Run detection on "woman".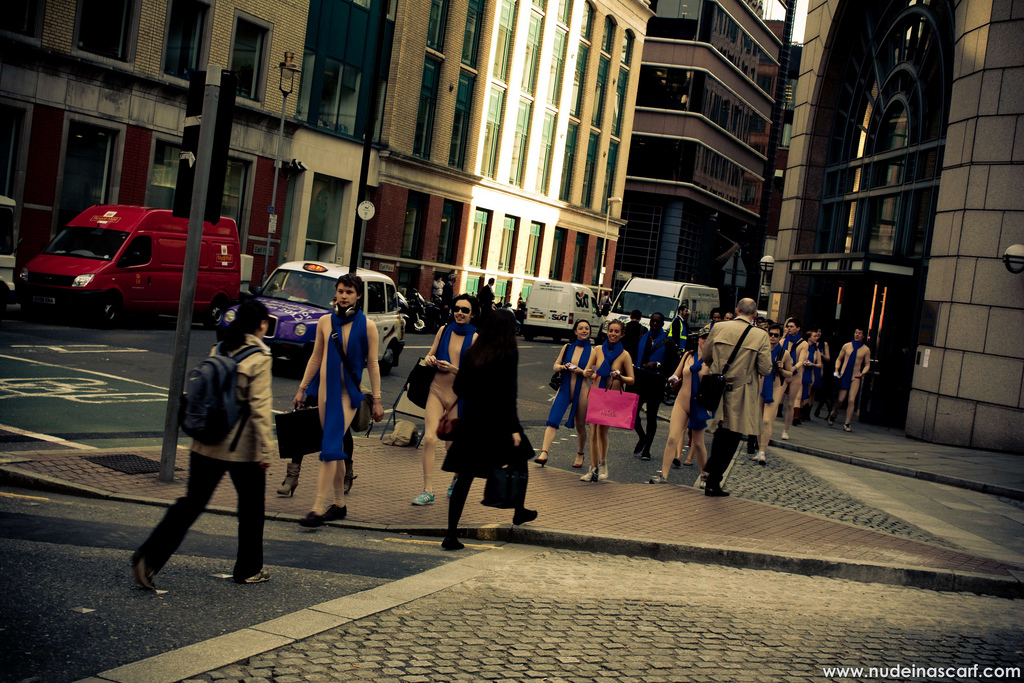
Result: <region>799, 332, 823, 412</region>.
